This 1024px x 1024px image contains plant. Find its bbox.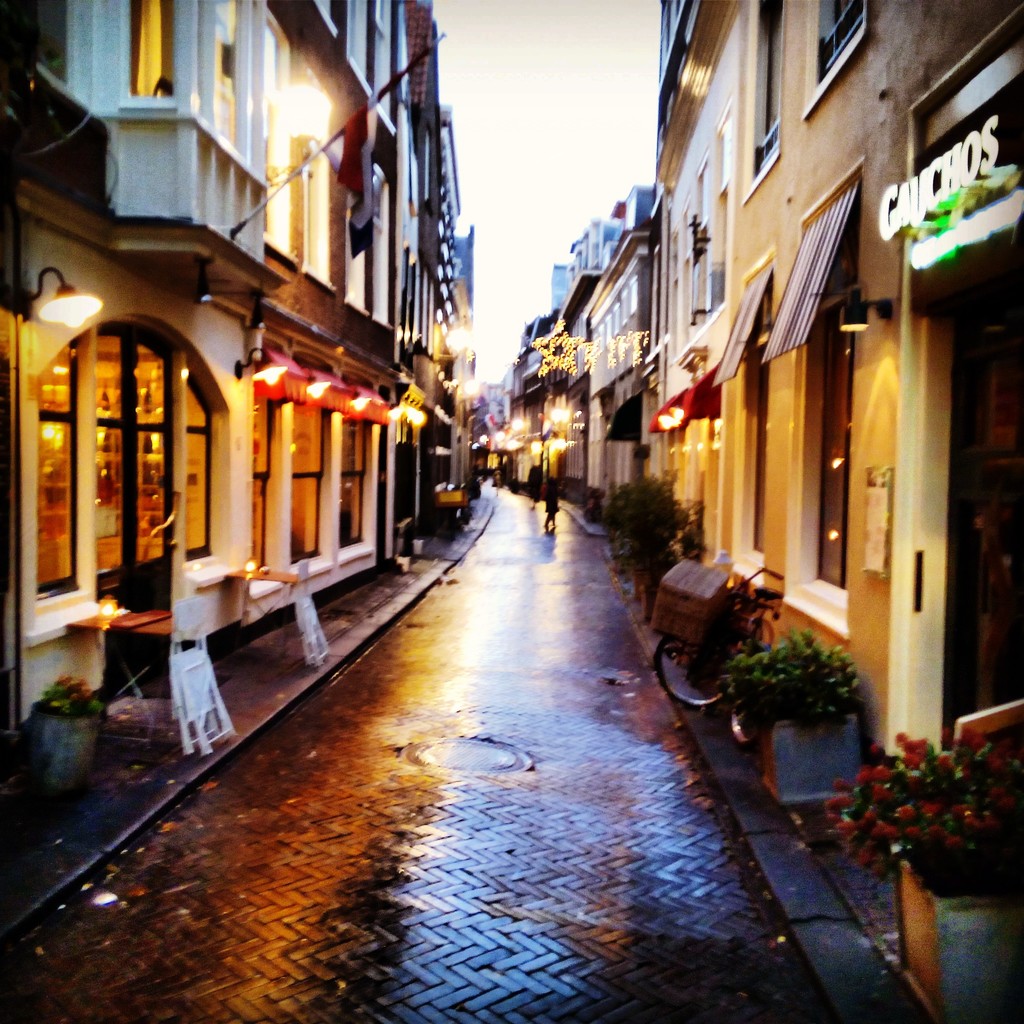
locate(595, 455, 714, 621).
